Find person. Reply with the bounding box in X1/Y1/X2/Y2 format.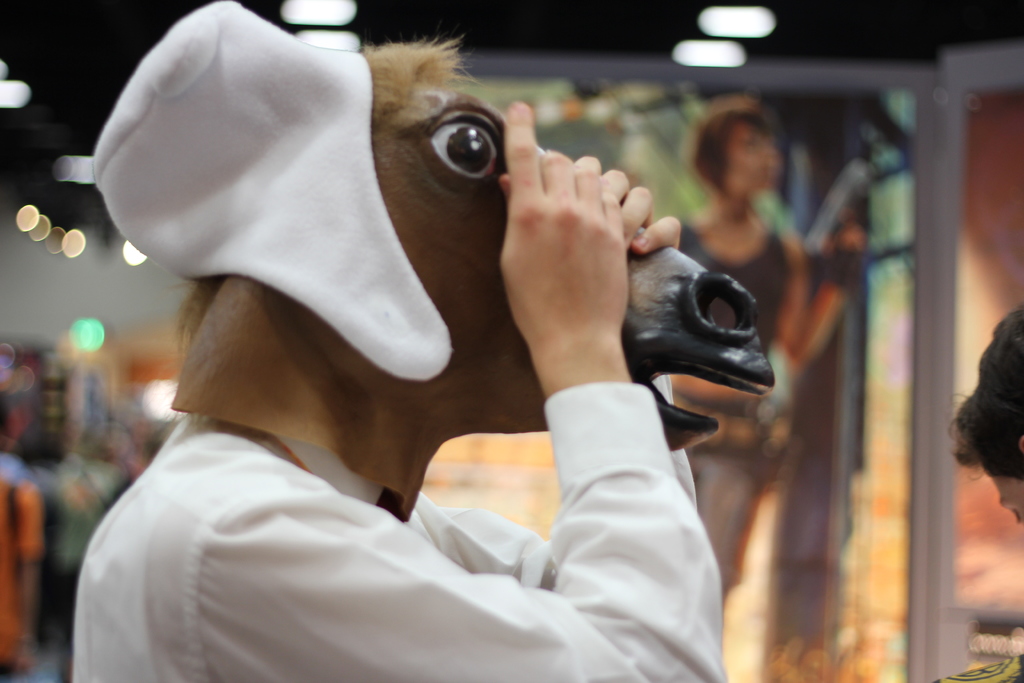
70/103/723/682.
